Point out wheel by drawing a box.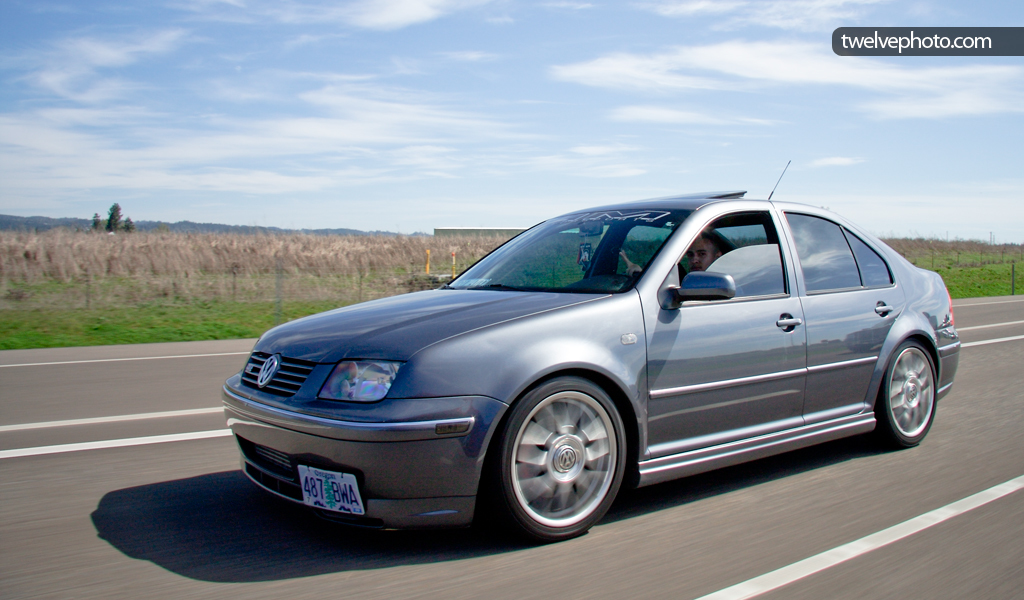
Rect(874, 342, 936, 446).
